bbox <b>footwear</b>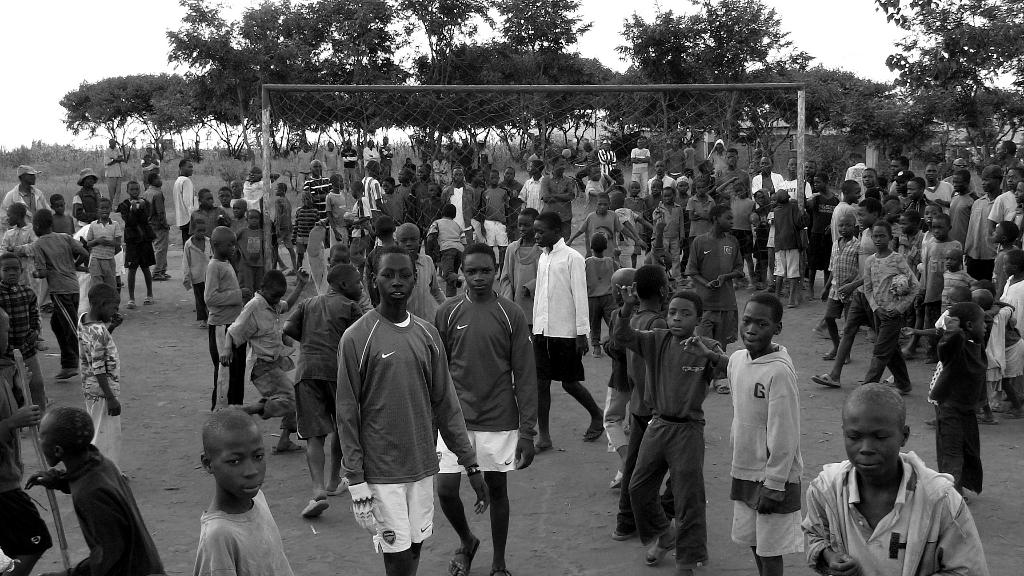
610, 527, 639, 543
